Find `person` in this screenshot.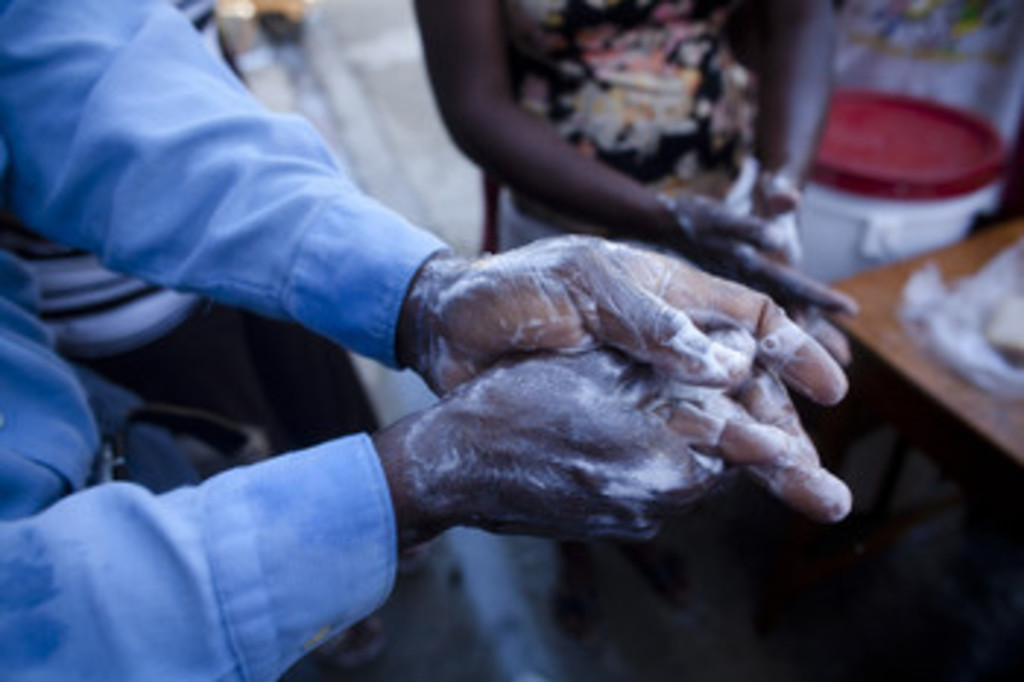
The bounding box for `person` is [x1=407, y1=0, x2=869, y2=310].
